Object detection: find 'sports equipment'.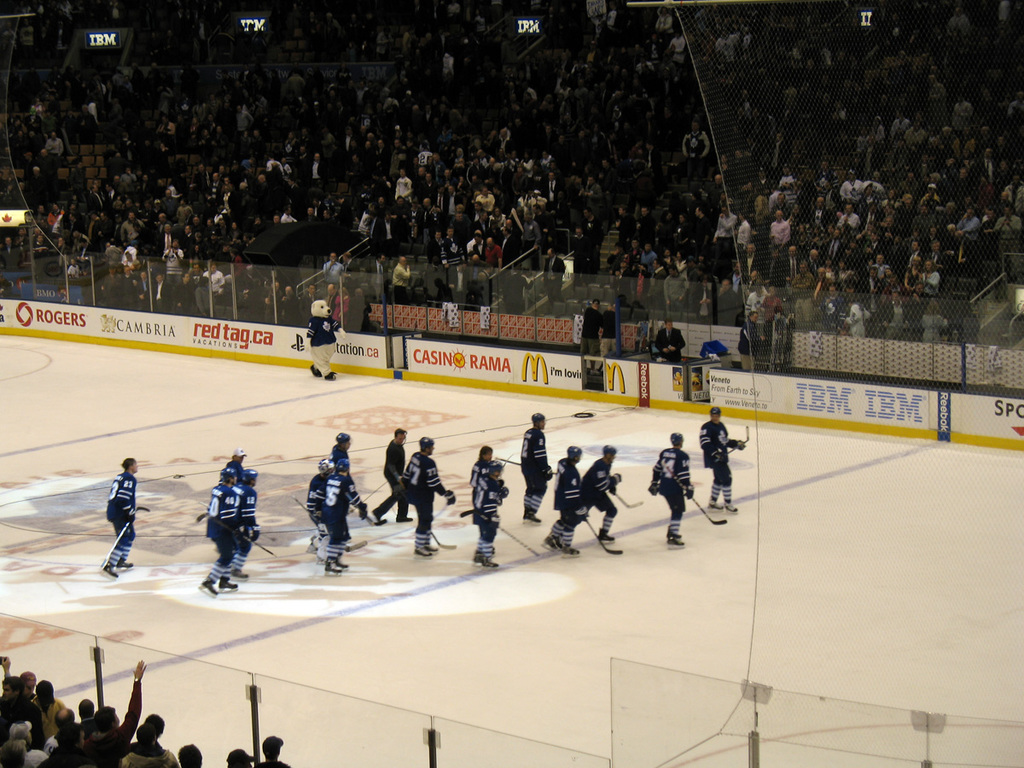
x1=615 y1=492 x2=645 y2=512.
